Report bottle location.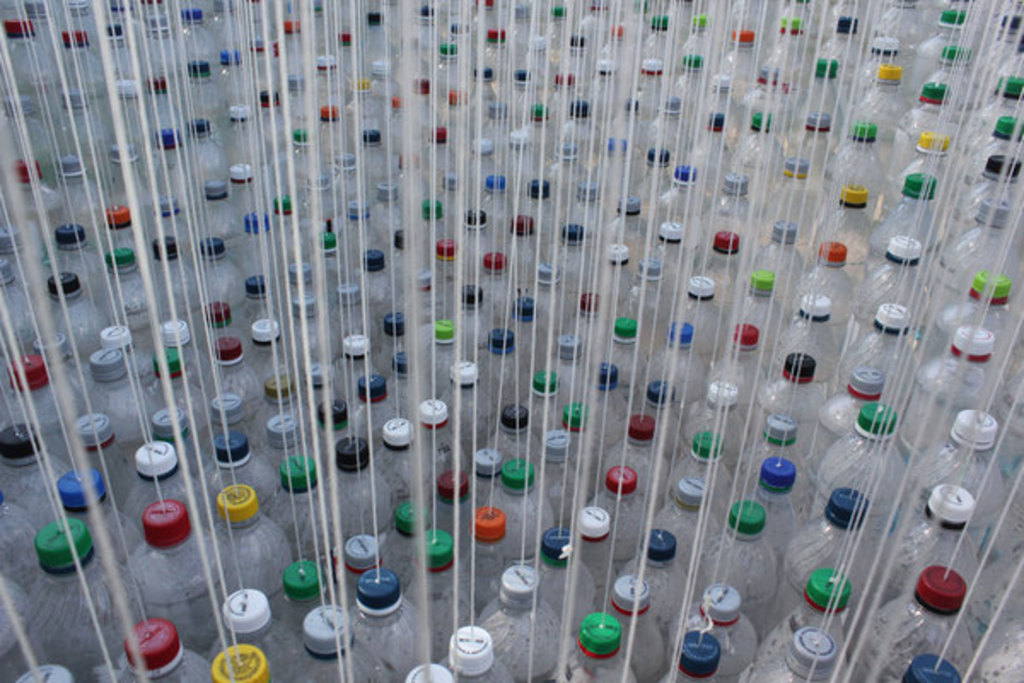
Report: x1=350, y1=567, x2=433, y2=678.
